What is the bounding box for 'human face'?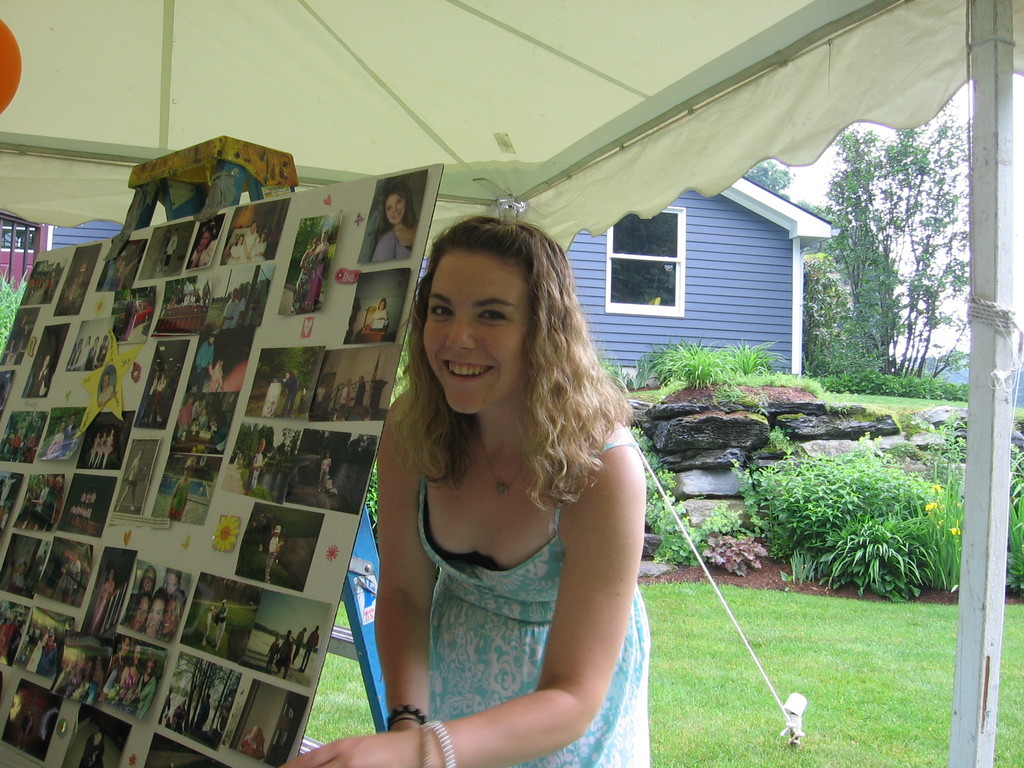
[left=140, top=570, right=153, bottom=590].
